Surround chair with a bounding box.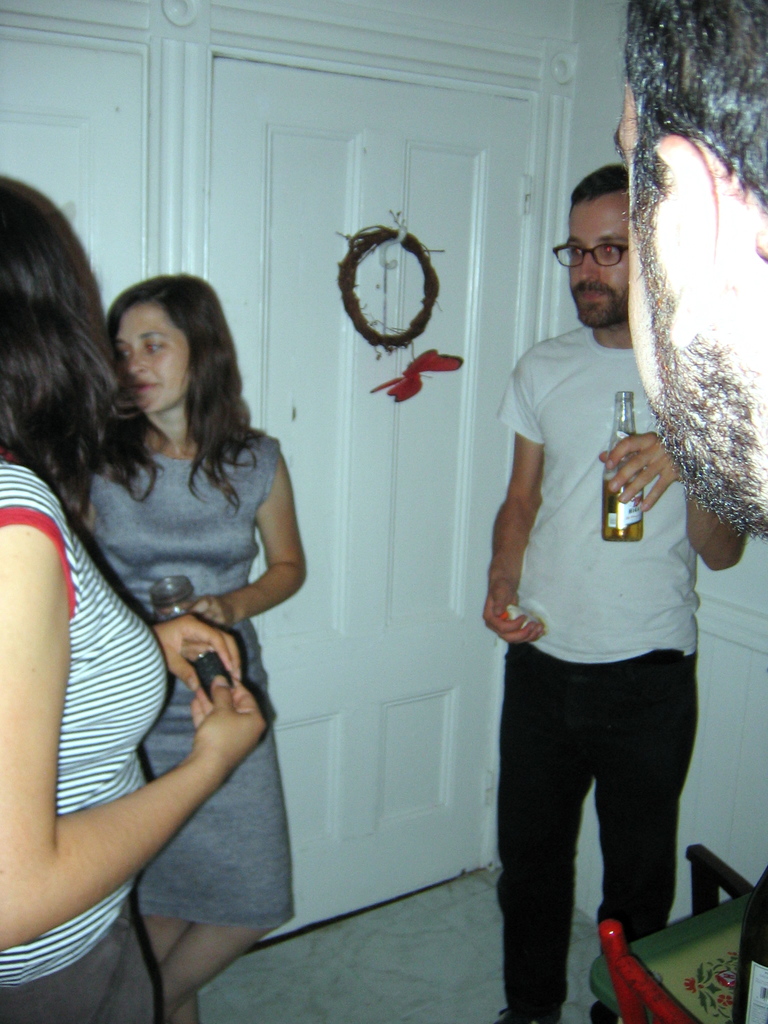
box=[584, 865, 767, 1021].
